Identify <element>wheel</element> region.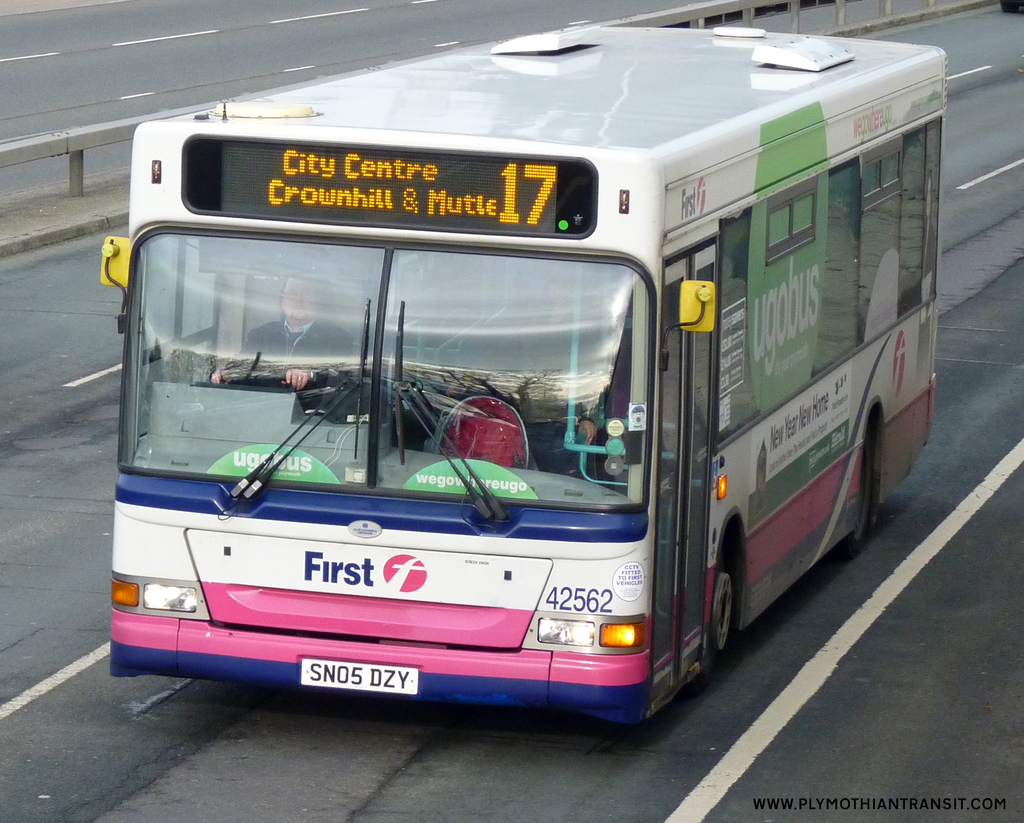
Region: 221 374 290 380.
